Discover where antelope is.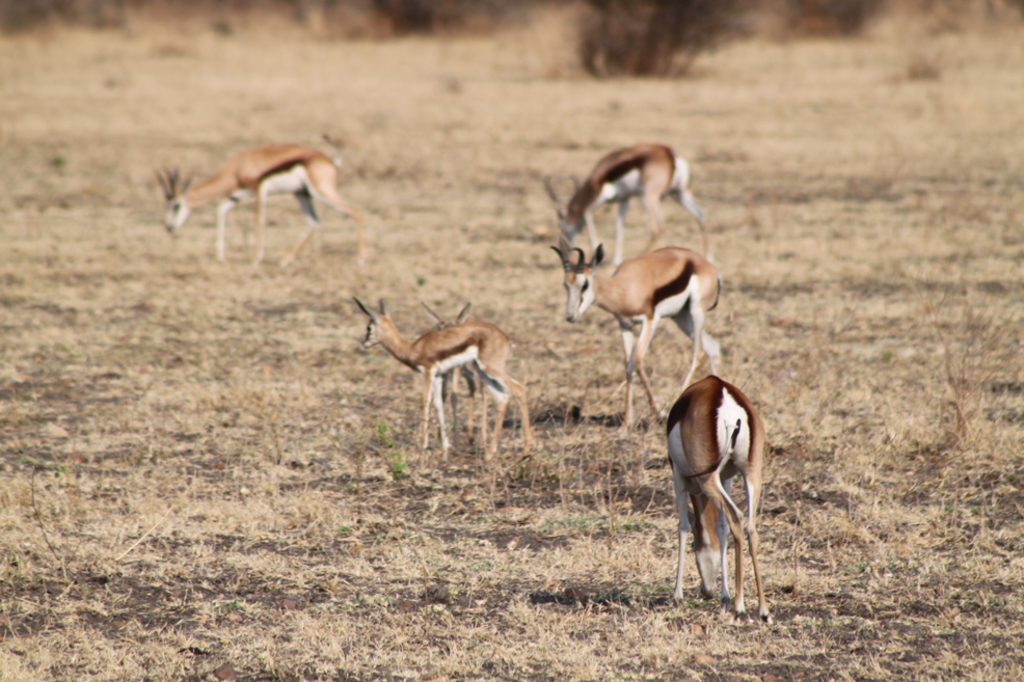
Discovered at box(554, 243, 721, 427).
